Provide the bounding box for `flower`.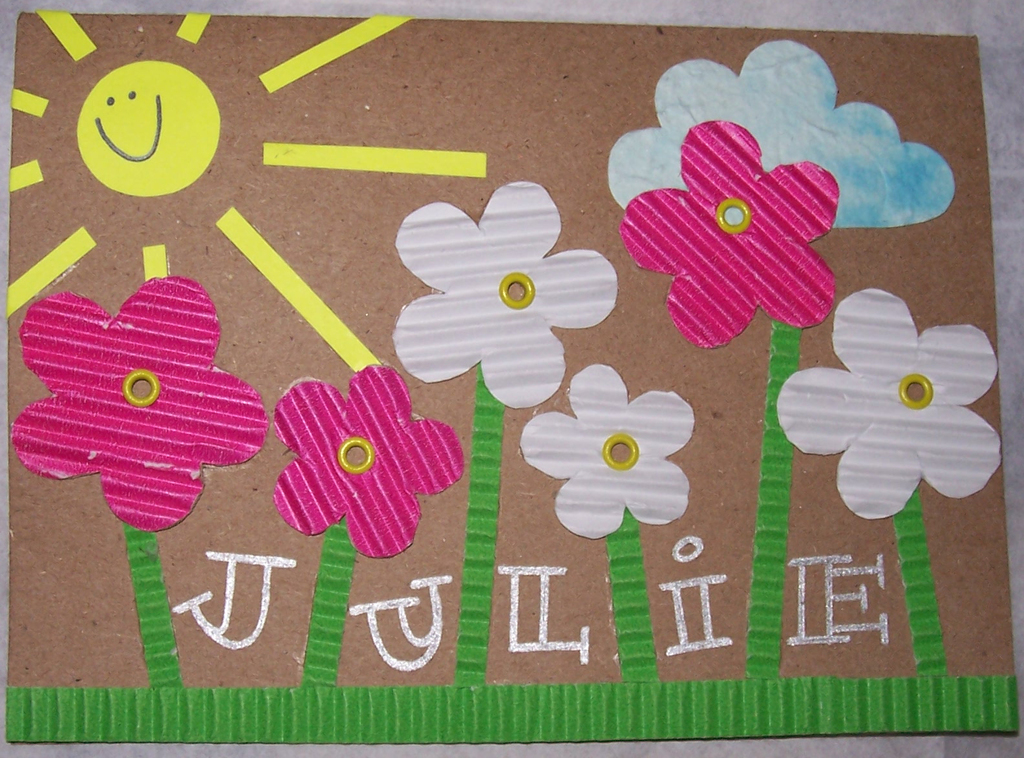
[x1=266, y1=363, x2=471, y2=560].
